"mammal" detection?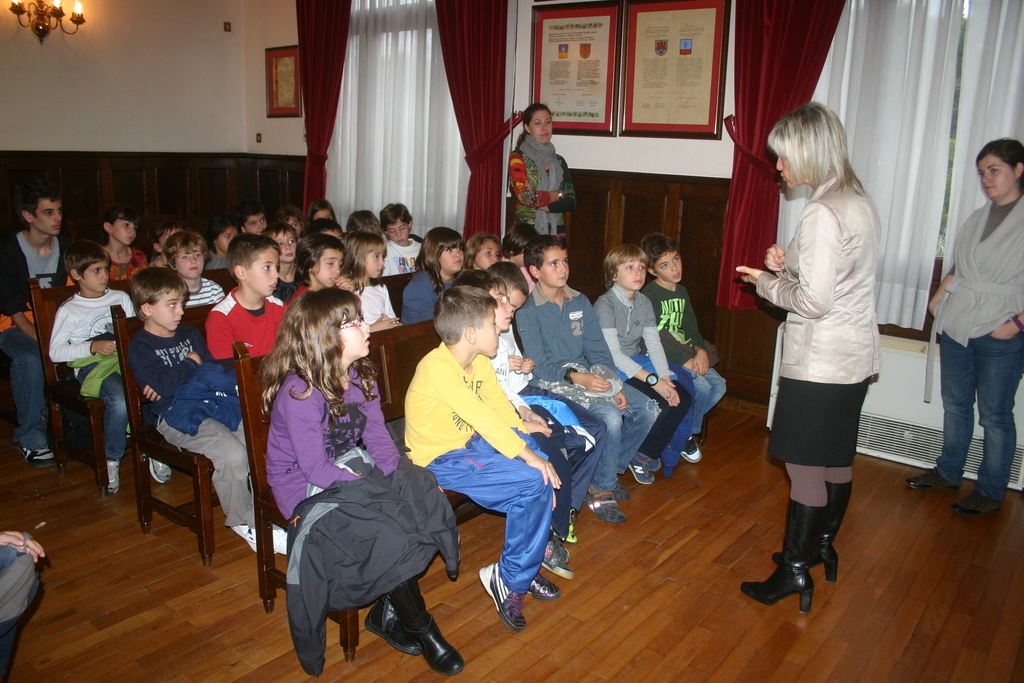
pyautogui.locateOnScreen(295, 229, 354, 304)
